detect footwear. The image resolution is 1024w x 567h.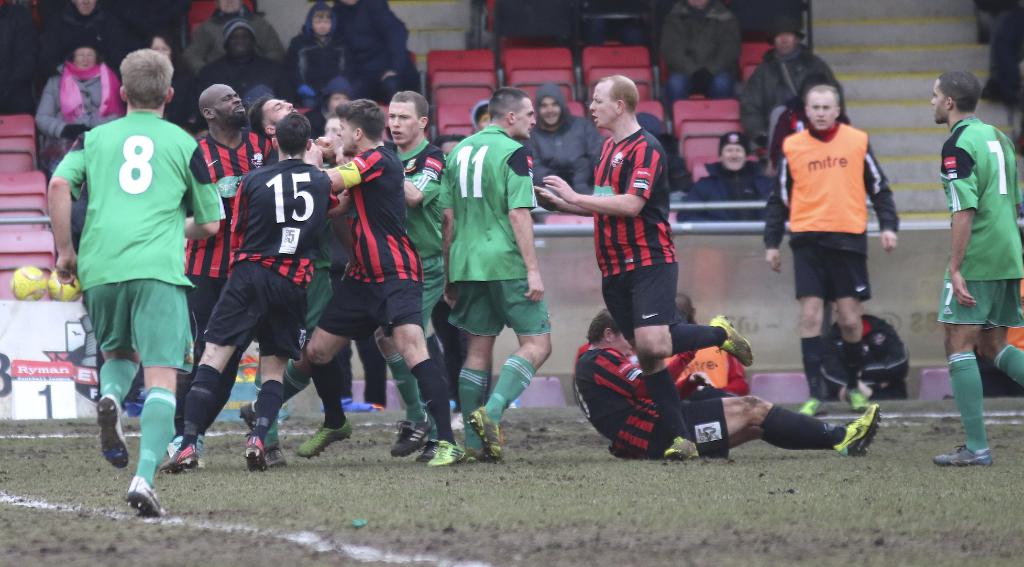
bbox=(294, 425, 355, 461).
